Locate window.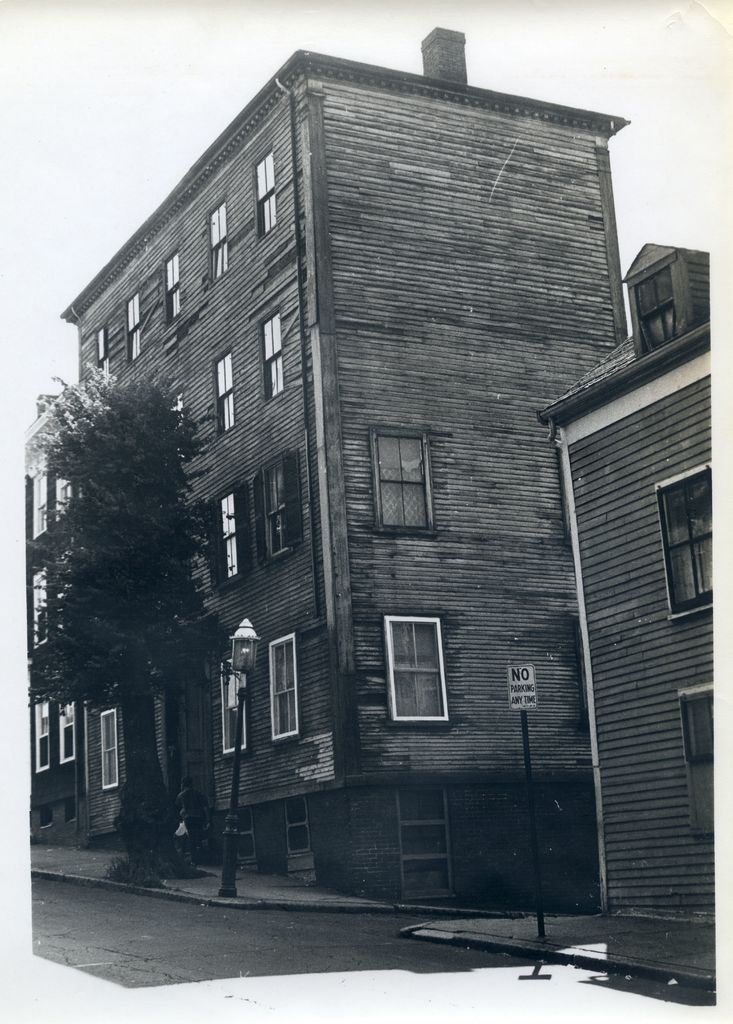
Bounding box: 34 568 49 638.
